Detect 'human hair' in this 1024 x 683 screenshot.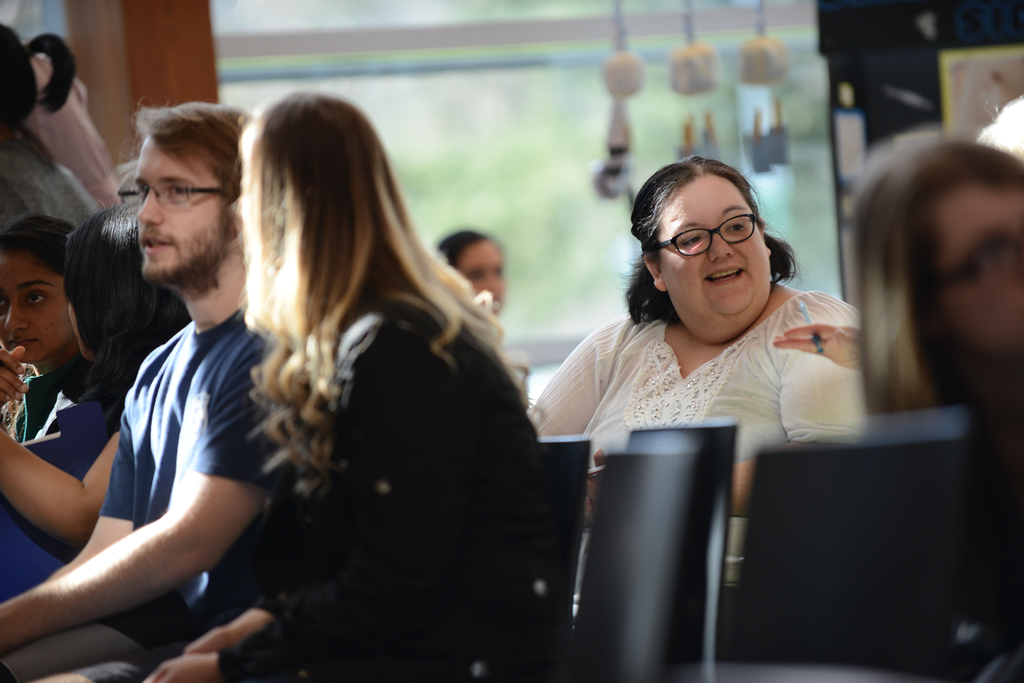
Detection: box(435, 227, 489, 273).
